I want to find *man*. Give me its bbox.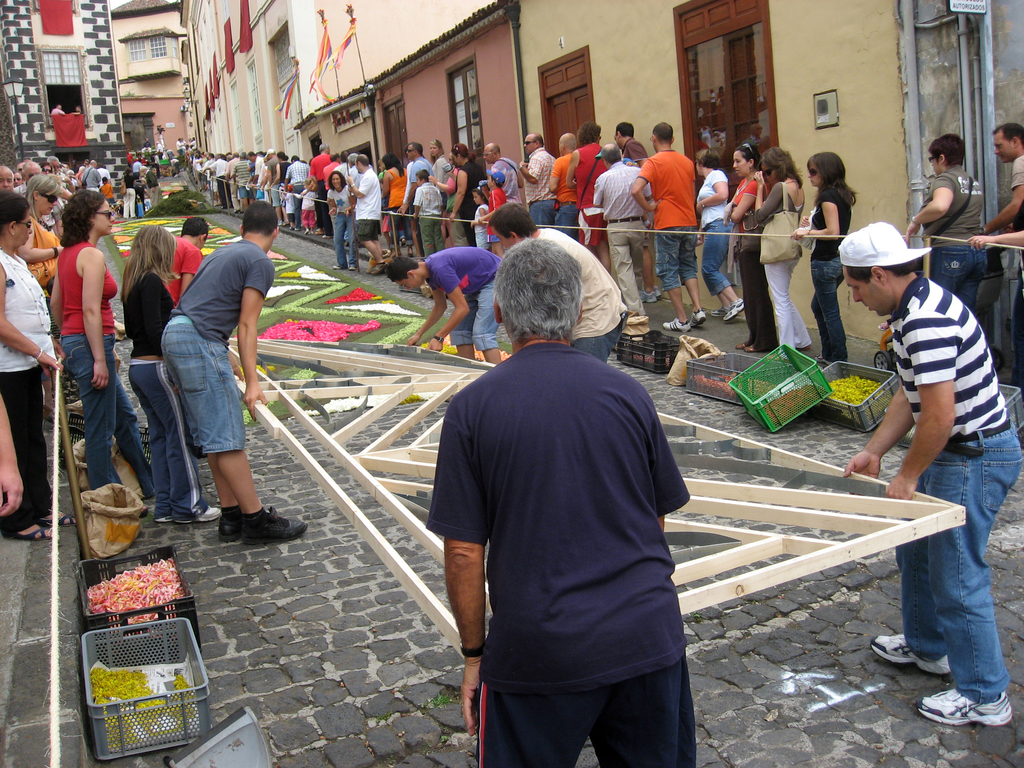
bbox(161, 203, 310, 543).
